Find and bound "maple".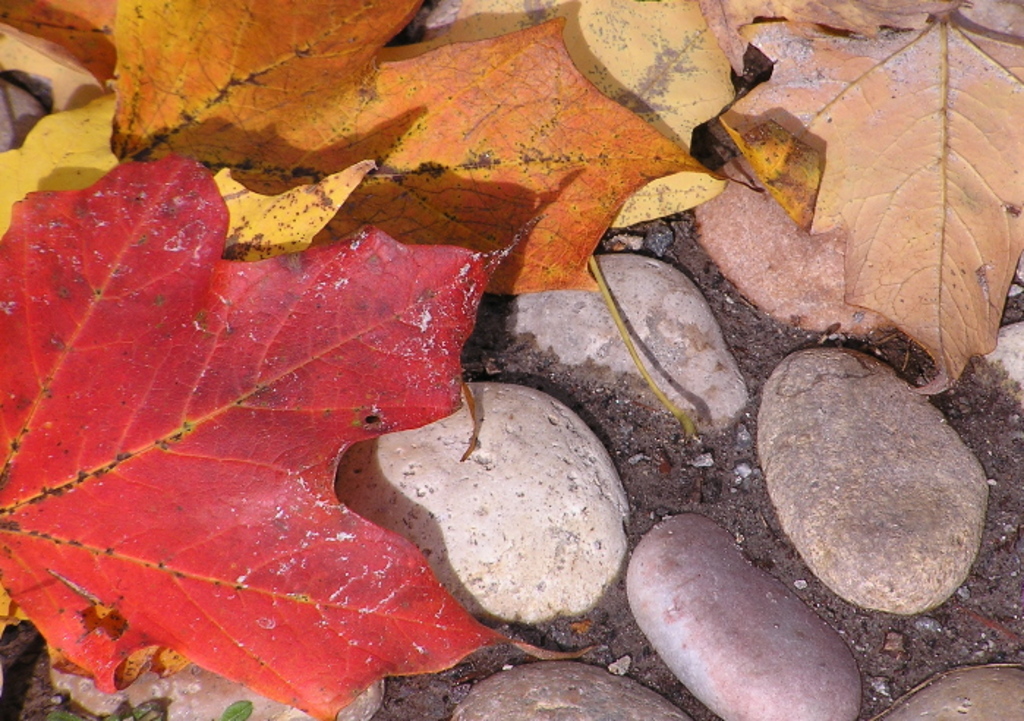
Bound: [693, 29, 1011, 355].
